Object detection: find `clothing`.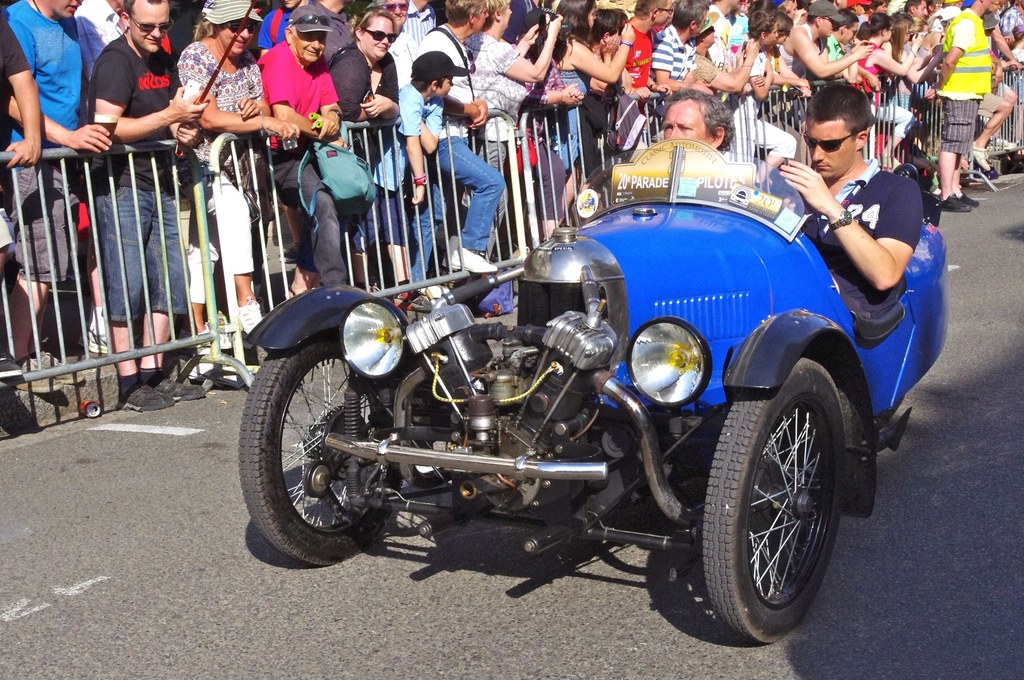
select_region(327, 35, 397, 126).
